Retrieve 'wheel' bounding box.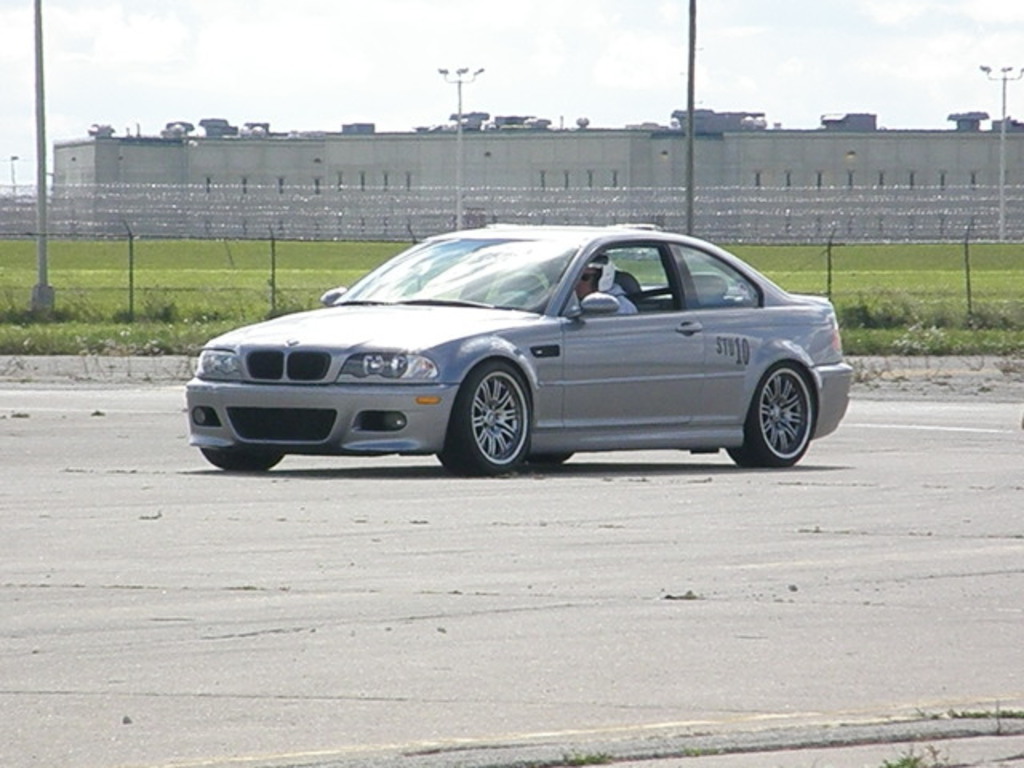
Bounding box: box(434, 362, 534, 472).
